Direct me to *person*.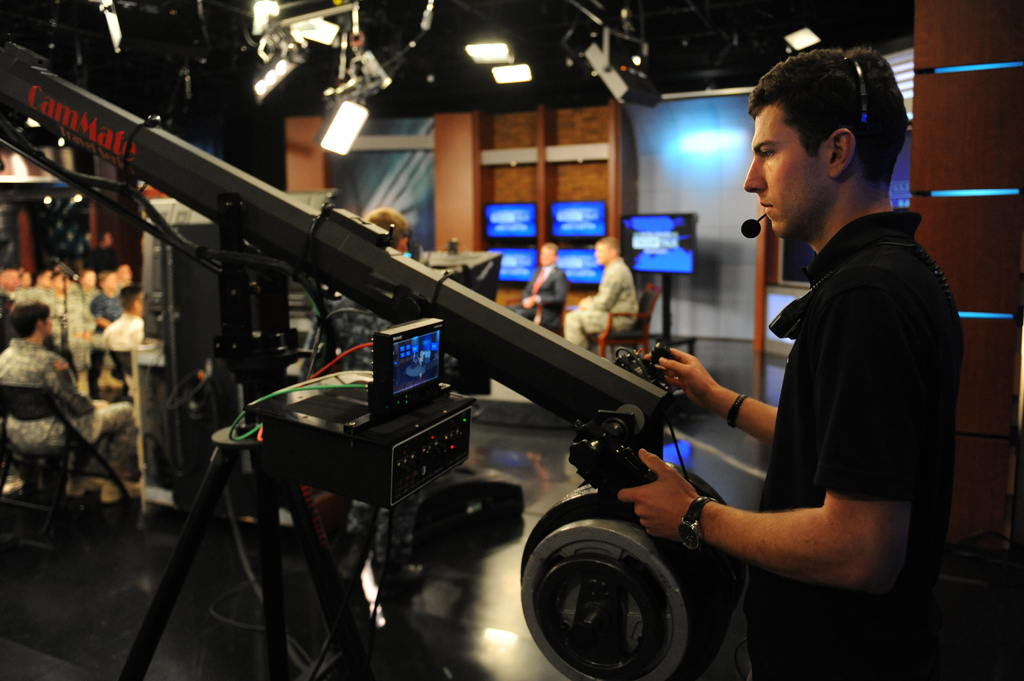
Direction: {"x1": 507, "y1": 241, "x2": 568, "y2": 335}.
